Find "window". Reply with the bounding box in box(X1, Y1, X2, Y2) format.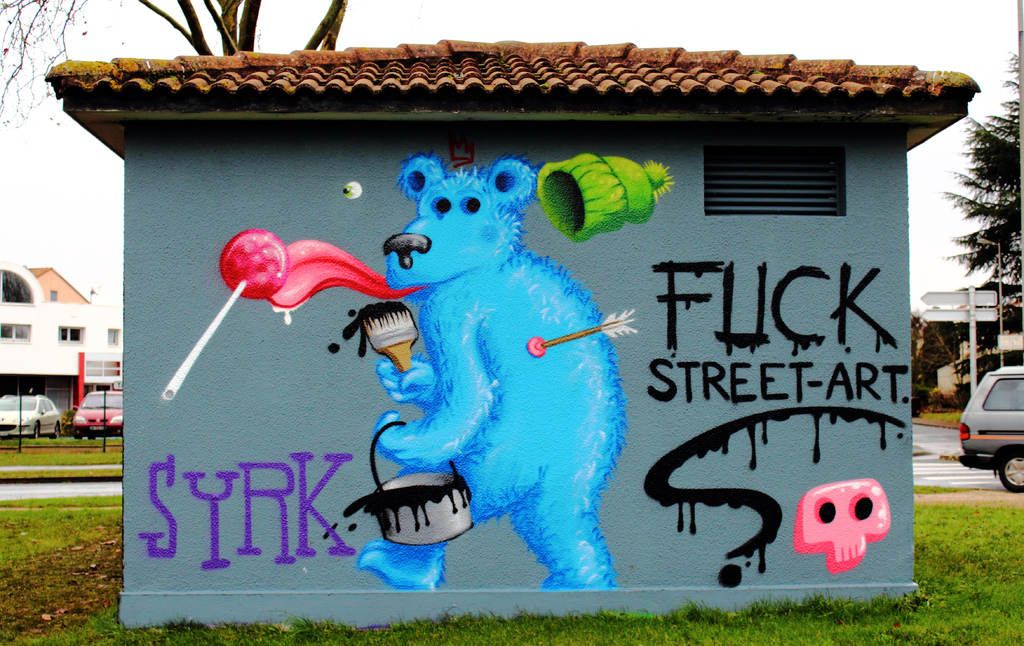
box(705, 134, 846, 214).
